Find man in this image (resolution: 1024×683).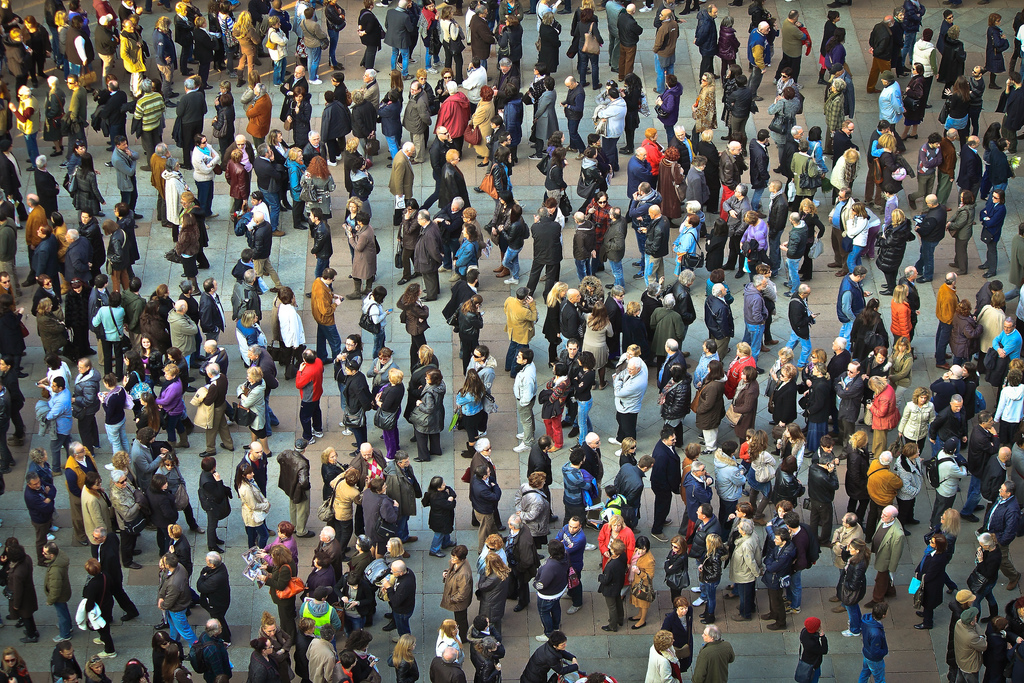
BBox(175, 76, 206, 170).
